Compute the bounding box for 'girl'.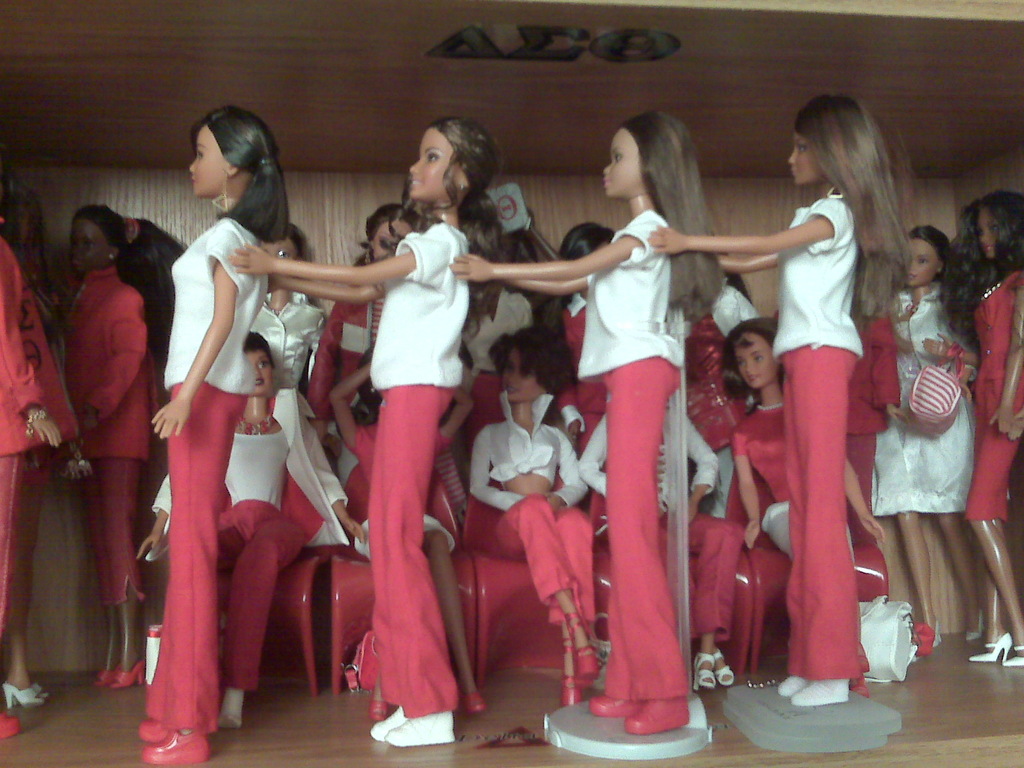
box(140, 329, 369, 716).
